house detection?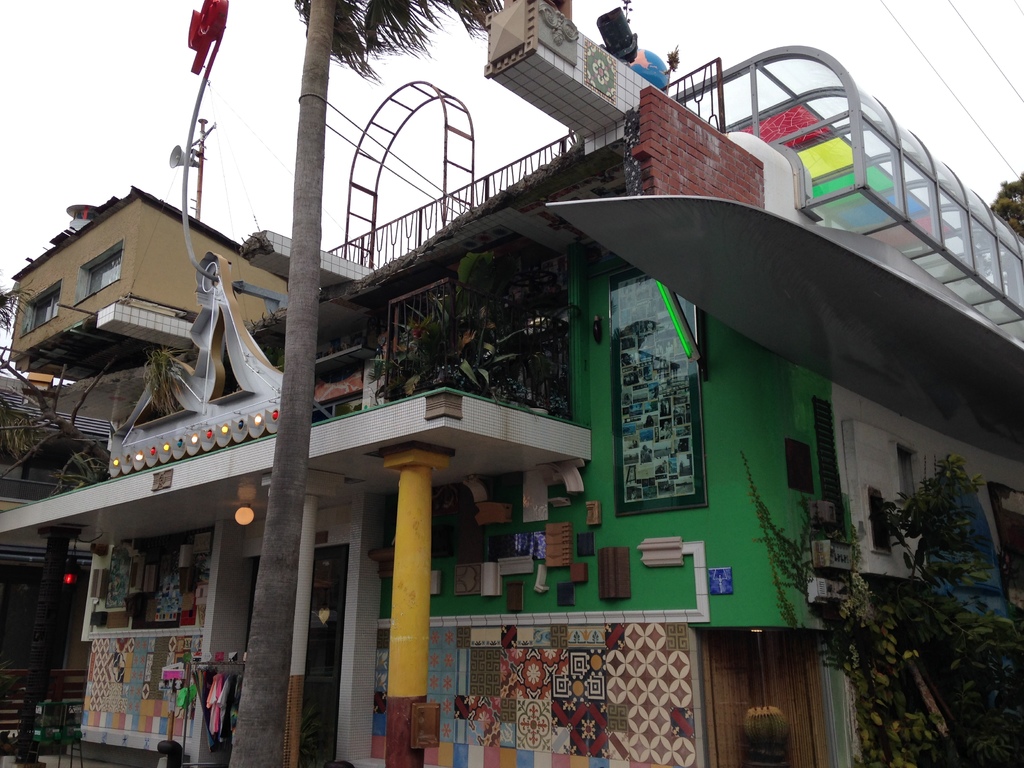
[x1=13, y1=189, x2=289, y2=401]
